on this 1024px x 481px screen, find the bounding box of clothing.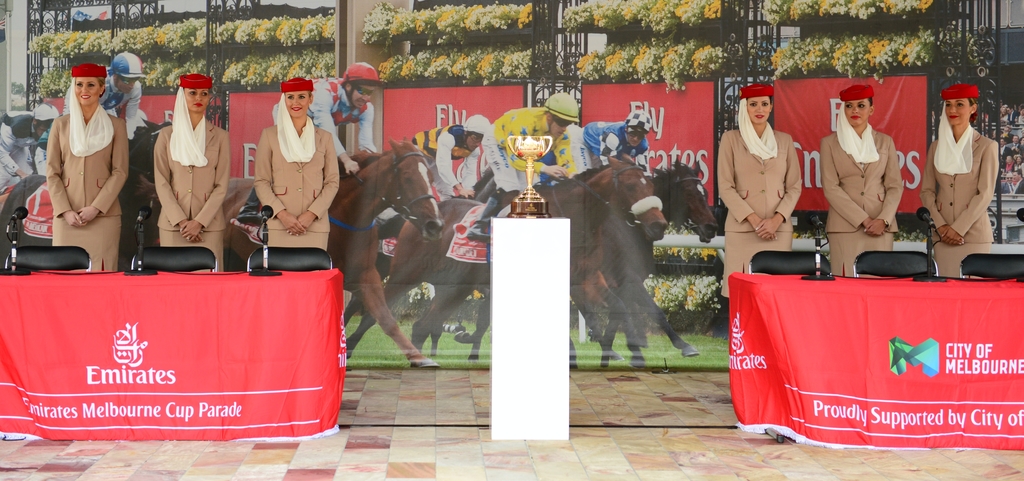
Bounding box: 50/111/127/272.
